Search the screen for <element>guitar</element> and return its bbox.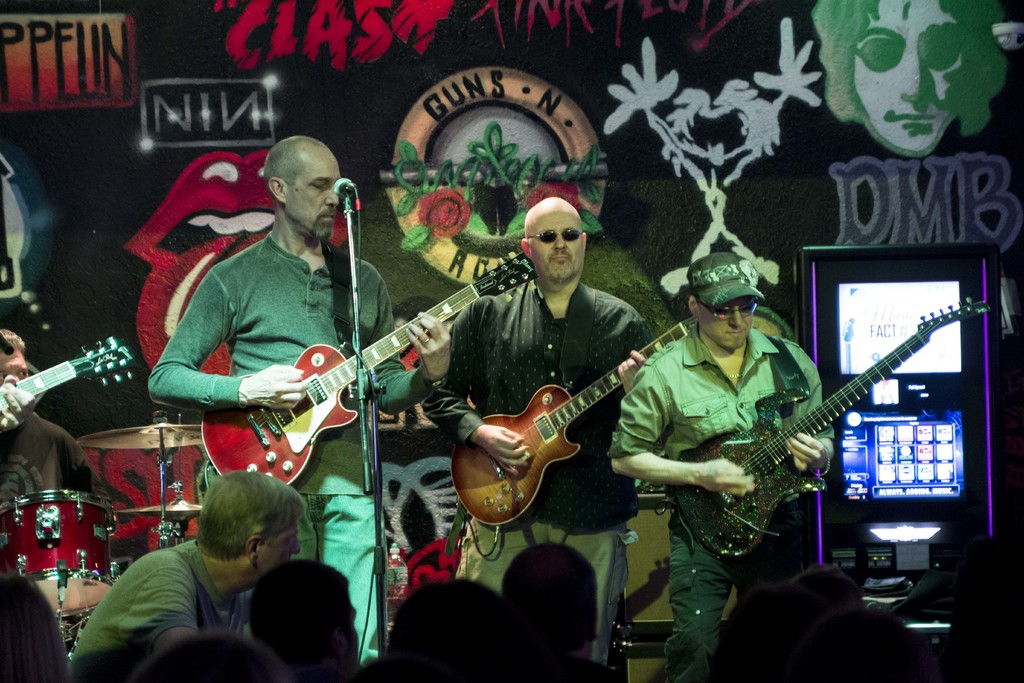
Found: crop(671, 297, 990, 559).
